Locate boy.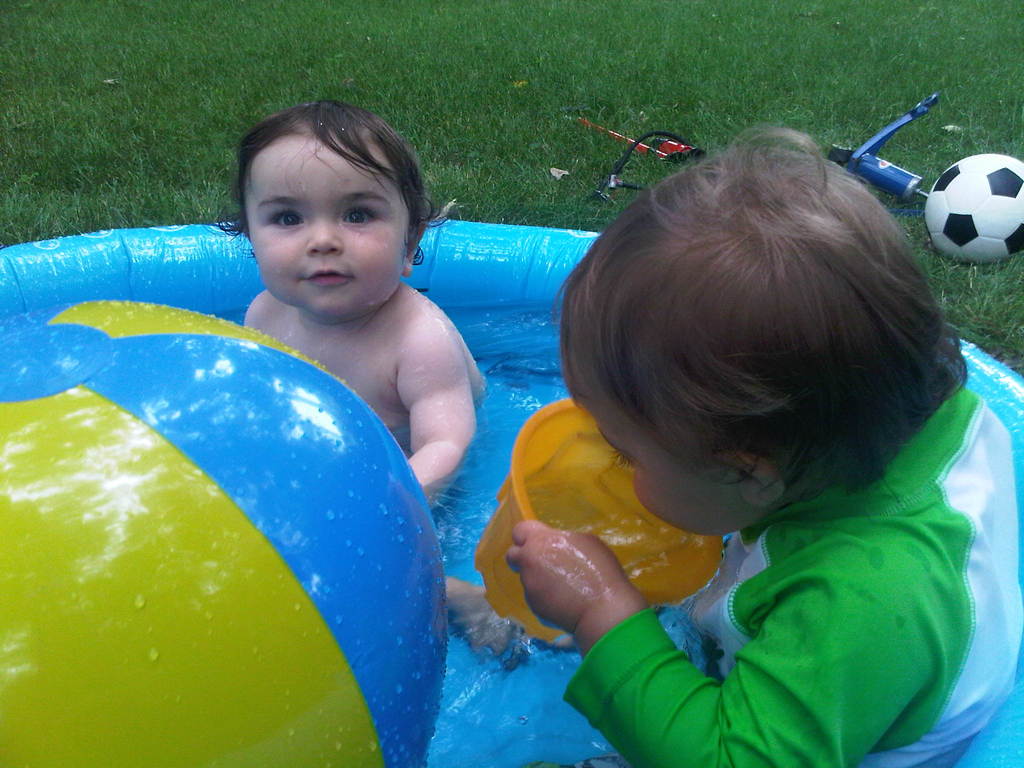
Bounding box: [441, 108, 1002, 767].
